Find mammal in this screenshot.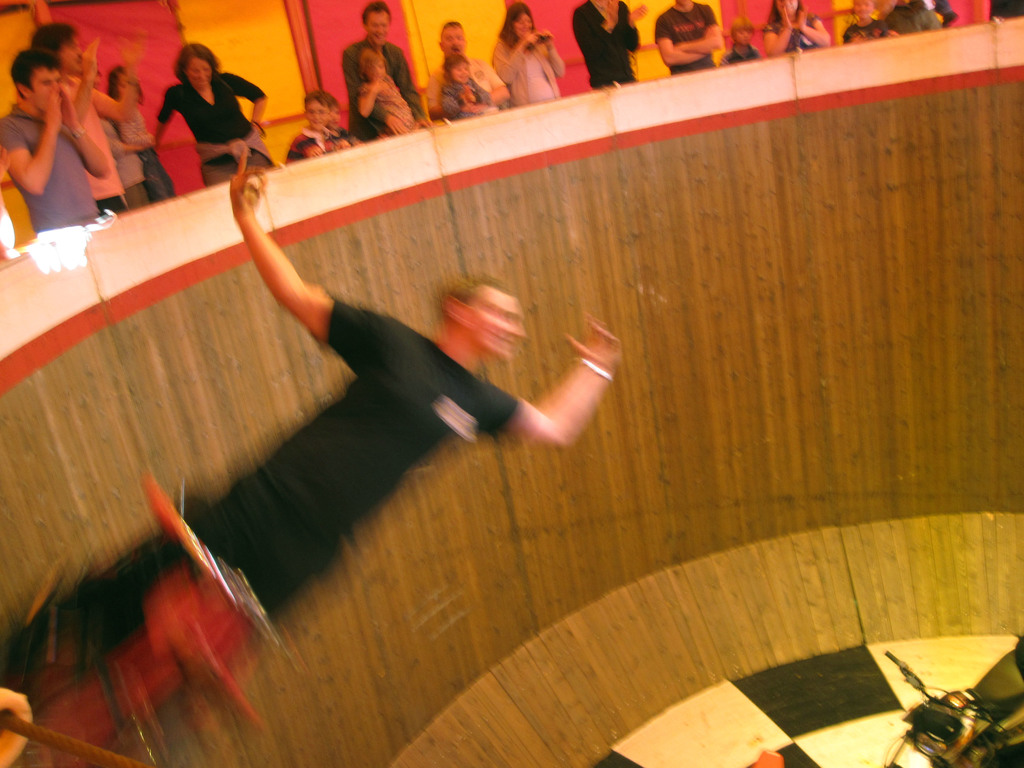
The bounding box for mammal is bbox=[443, 57, 492, 118].
